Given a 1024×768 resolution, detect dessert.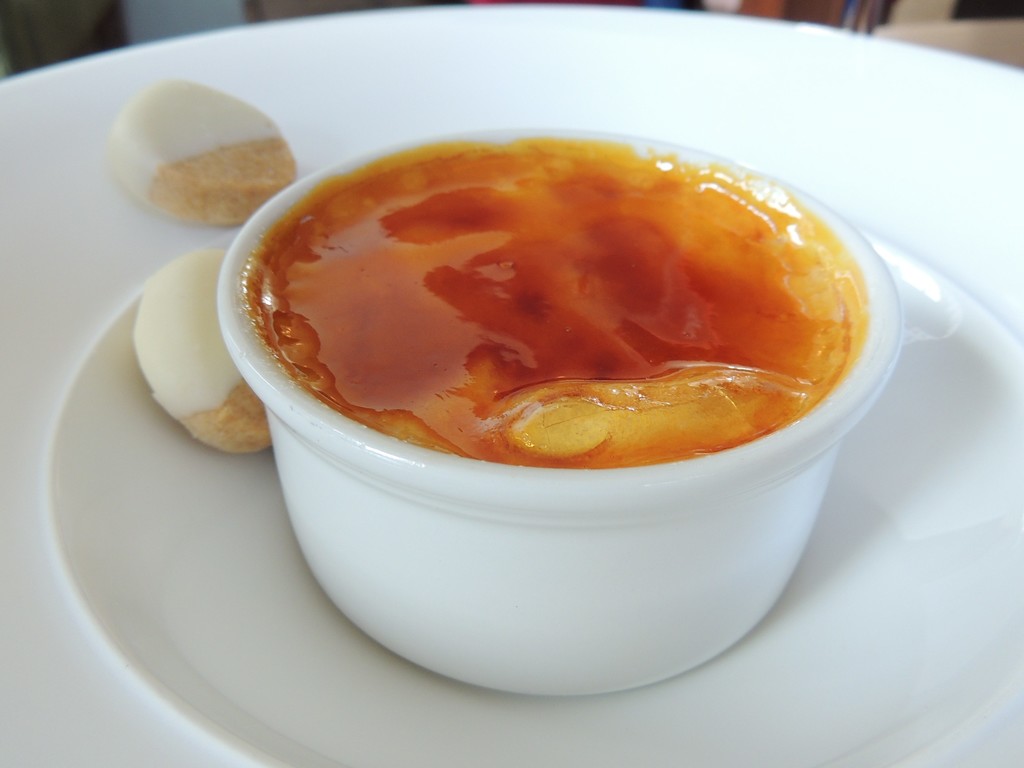
{"left": 100, "top": 76, "right": 304, "bottom": 225}.
